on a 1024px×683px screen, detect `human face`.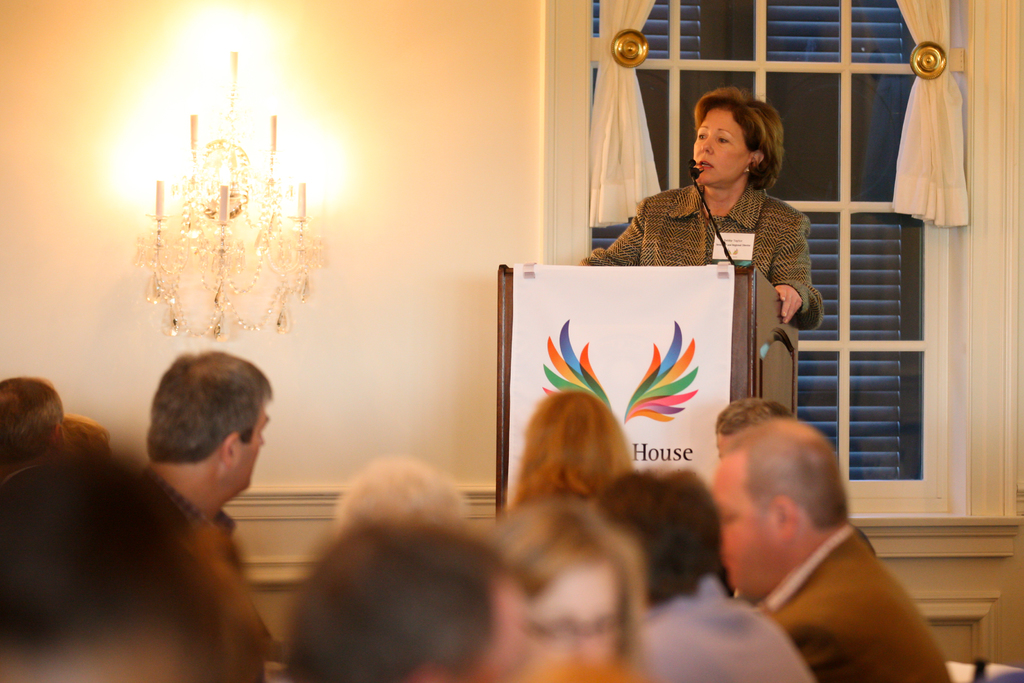
x1=231, y1=407, x2=269, y2=489.
